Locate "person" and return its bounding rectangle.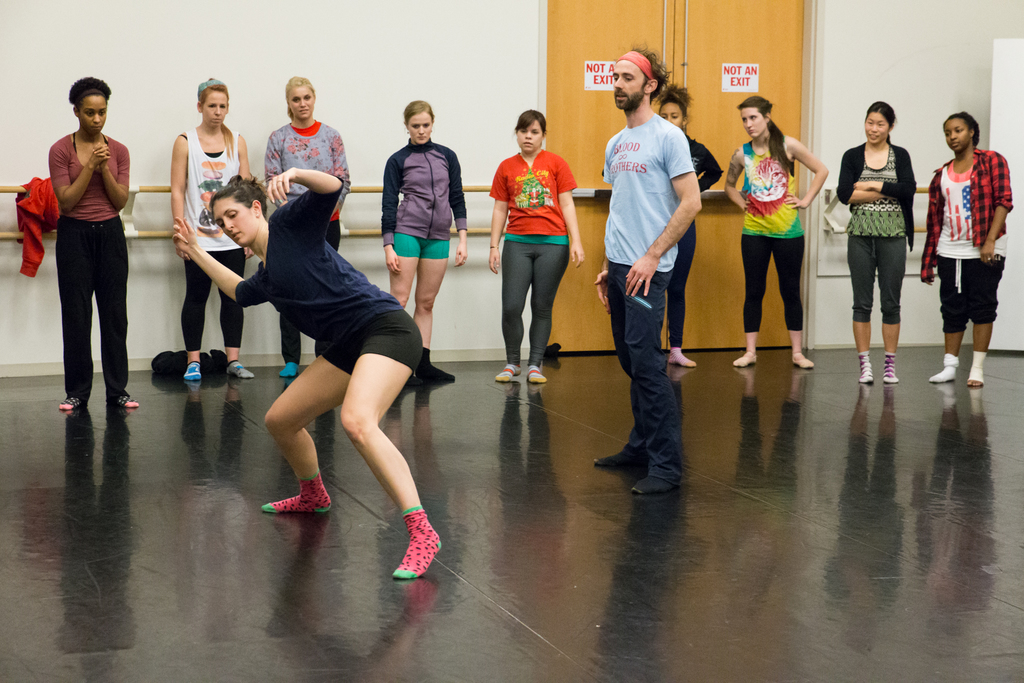
[489, 113, 588, 385].
